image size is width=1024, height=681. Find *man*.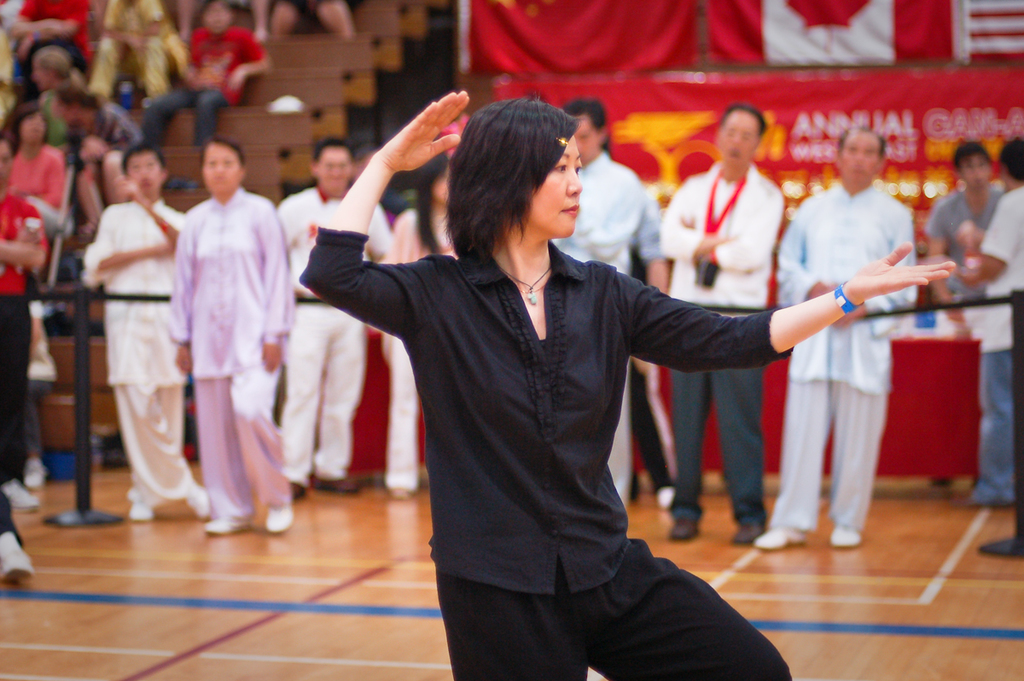
detection(666, 102, 784, 544).
